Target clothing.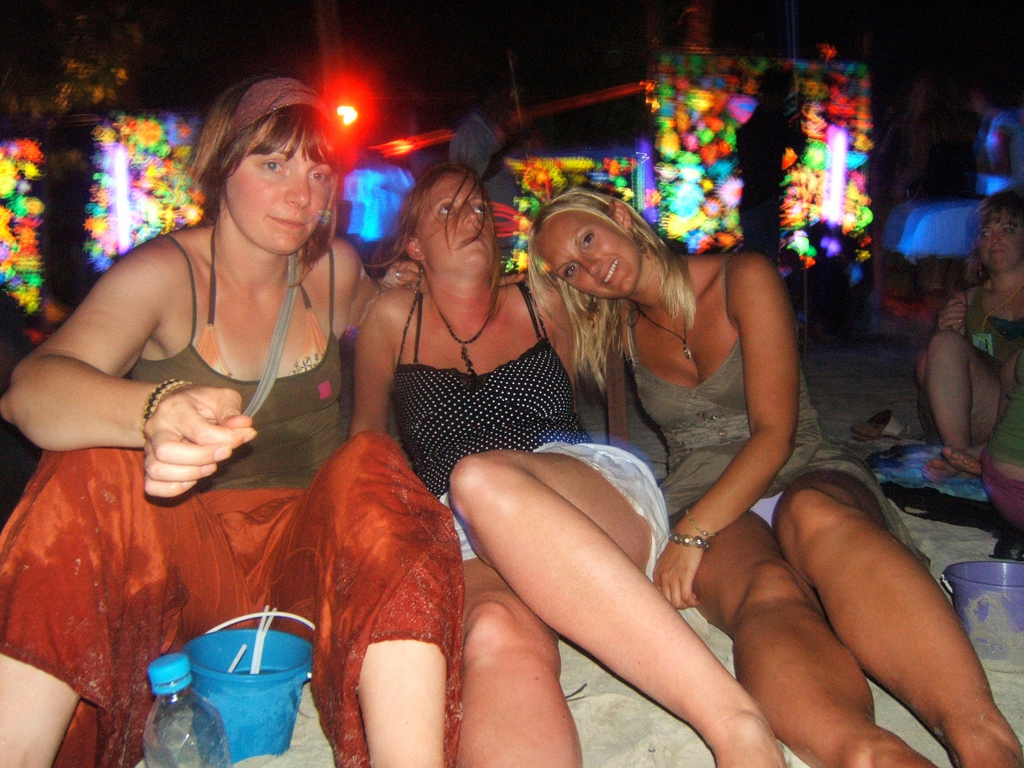
Target region: x1=625 y1=252 x2=928 y2=573.
